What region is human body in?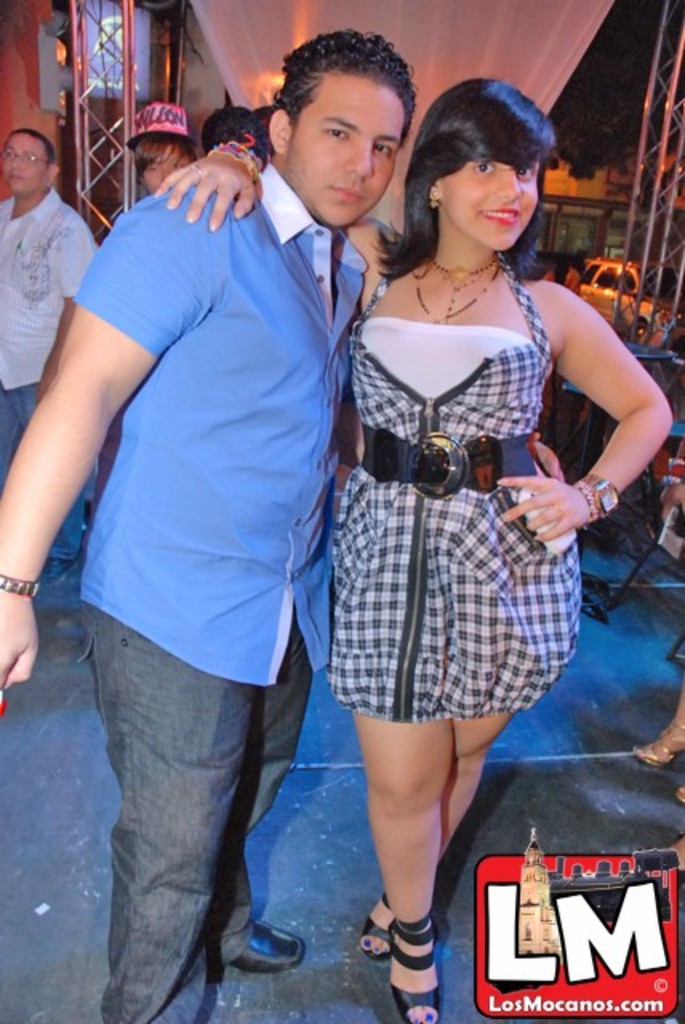
<region>0, 128, 99, 598</region>.
